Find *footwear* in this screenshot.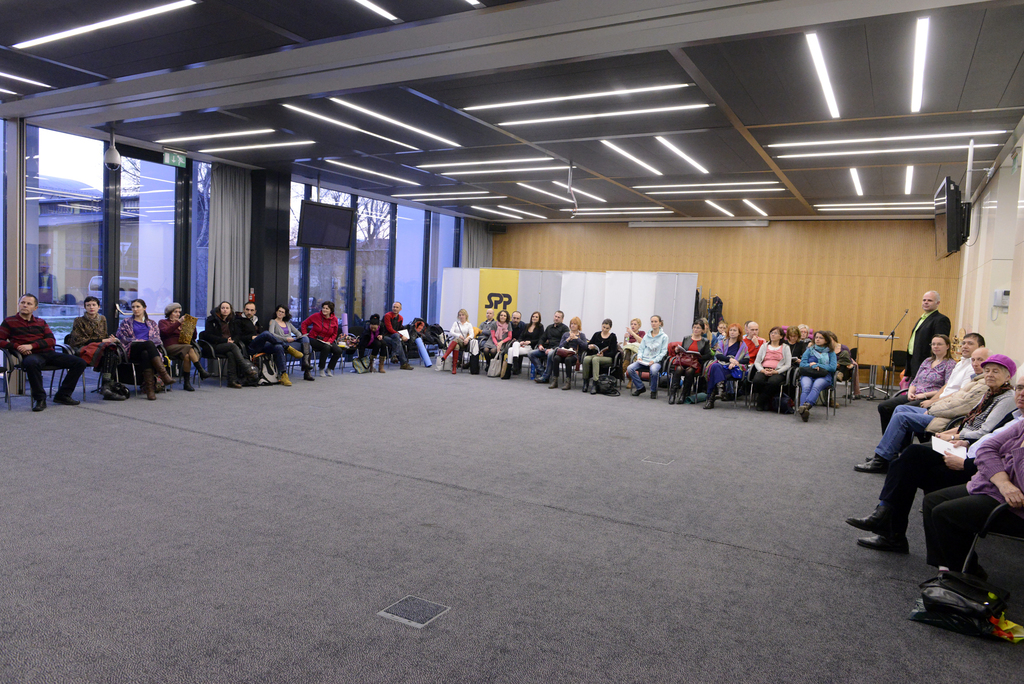
The bounding box for *footwear* is x1=590, y1=384, x2=596, y2=396.
